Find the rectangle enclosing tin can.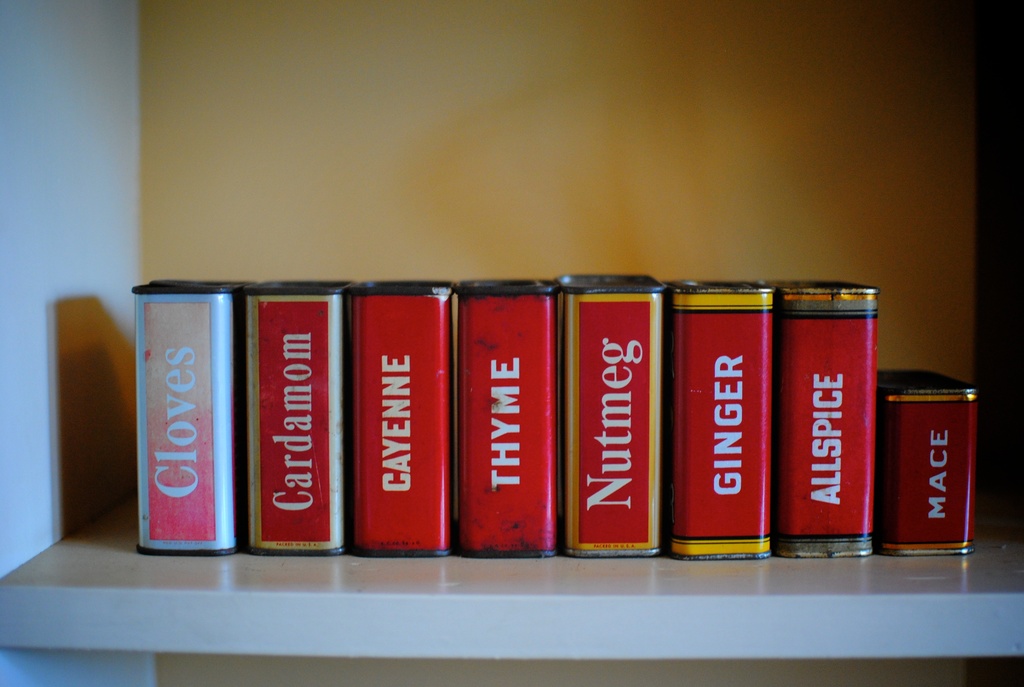
x1=772, y1=275, x2=875, y2=557.
